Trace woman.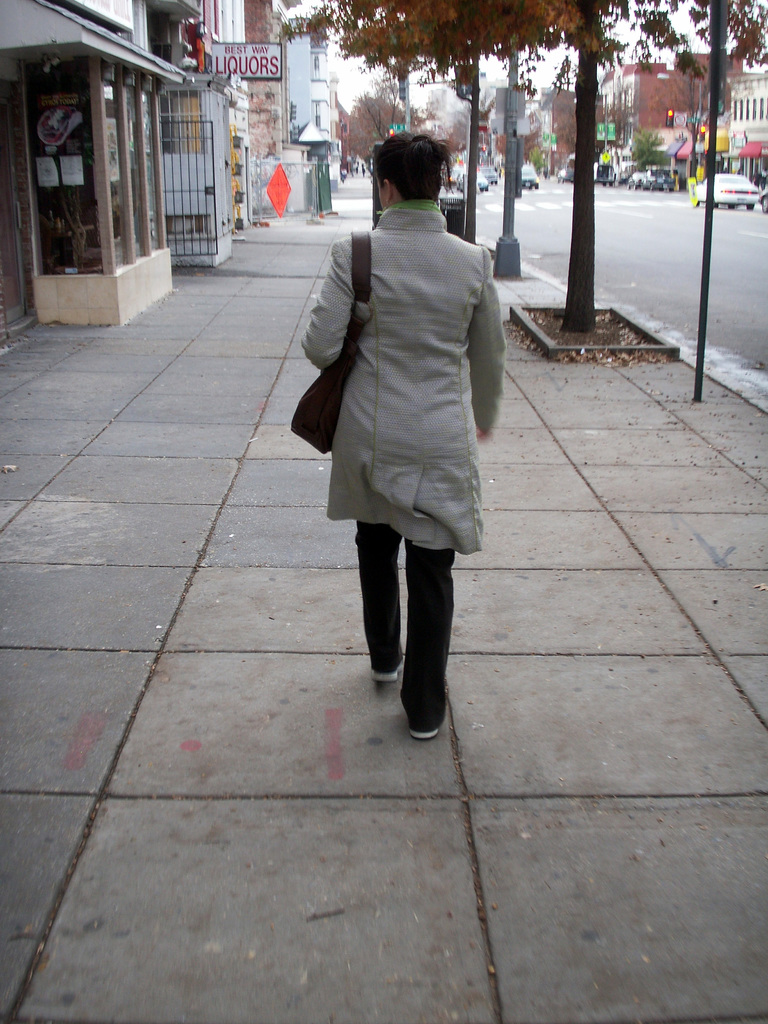
Traced to BBox(300, 136, 517, 717).
